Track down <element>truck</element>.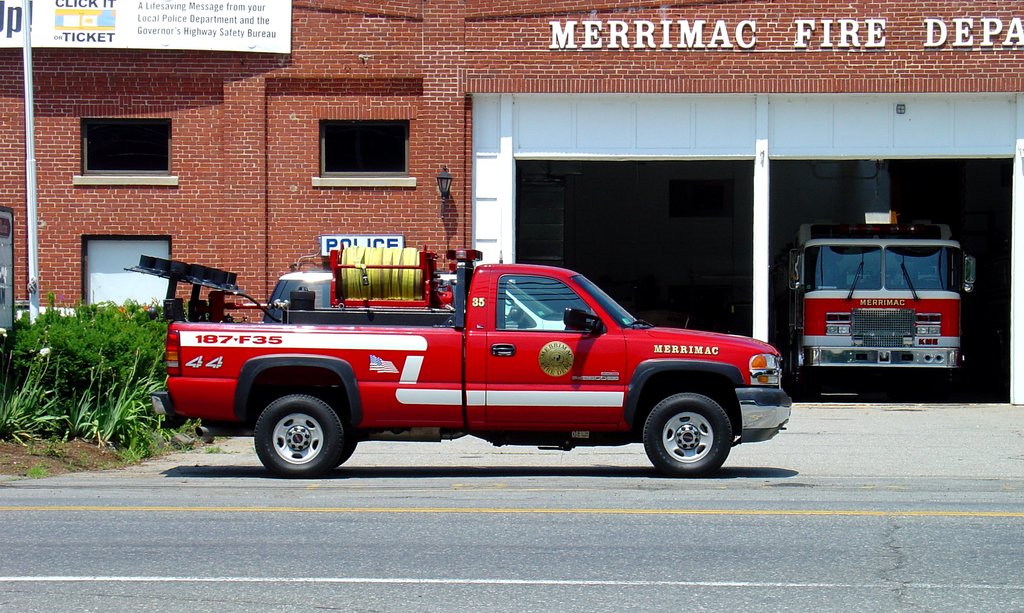
Tracked to 145,245,795,486.
